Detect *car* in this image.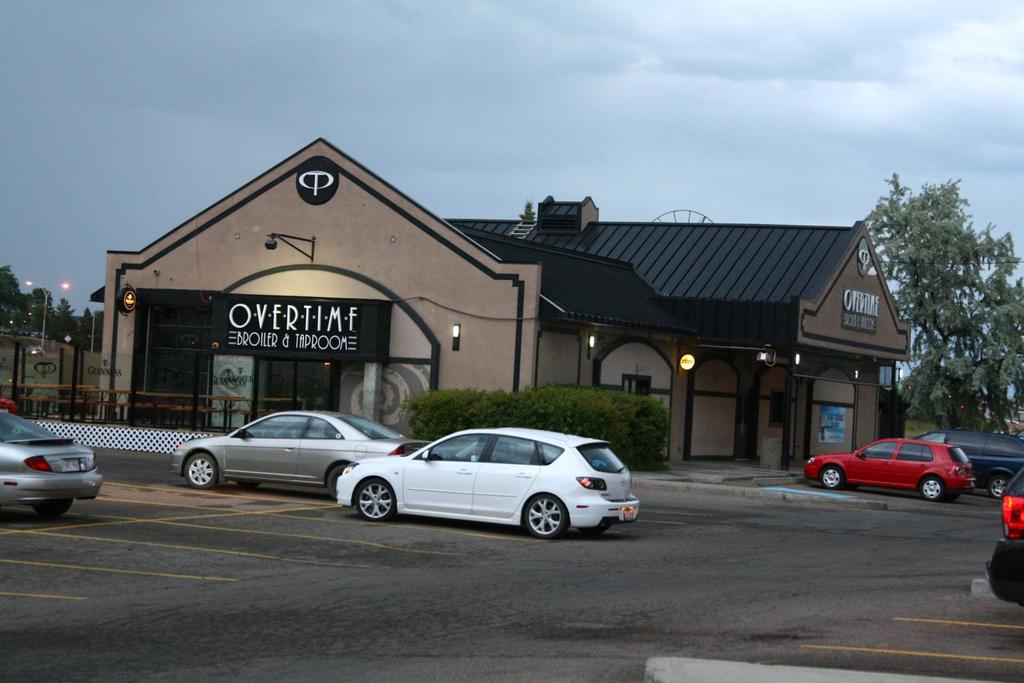
Detection: x1=0 y1=405 x2=103 y2=520.
